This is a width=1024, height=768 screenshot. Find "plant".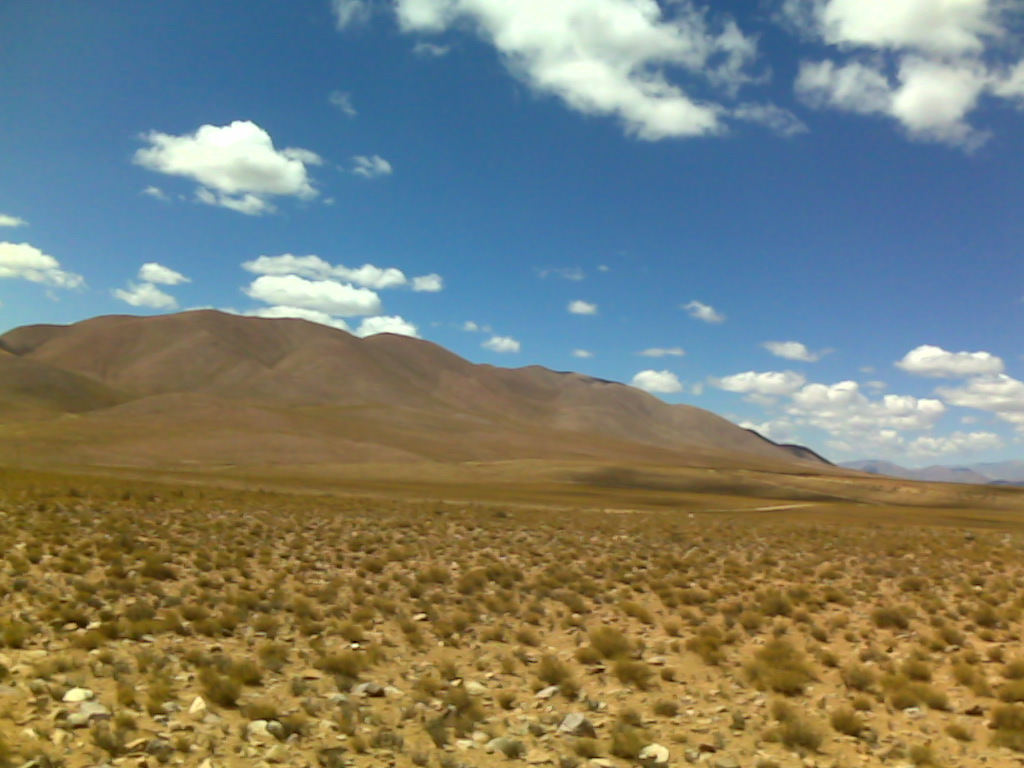
Bounding box: {"left": 993, "top": 704, "right": 1023, "bottom": 751}.
